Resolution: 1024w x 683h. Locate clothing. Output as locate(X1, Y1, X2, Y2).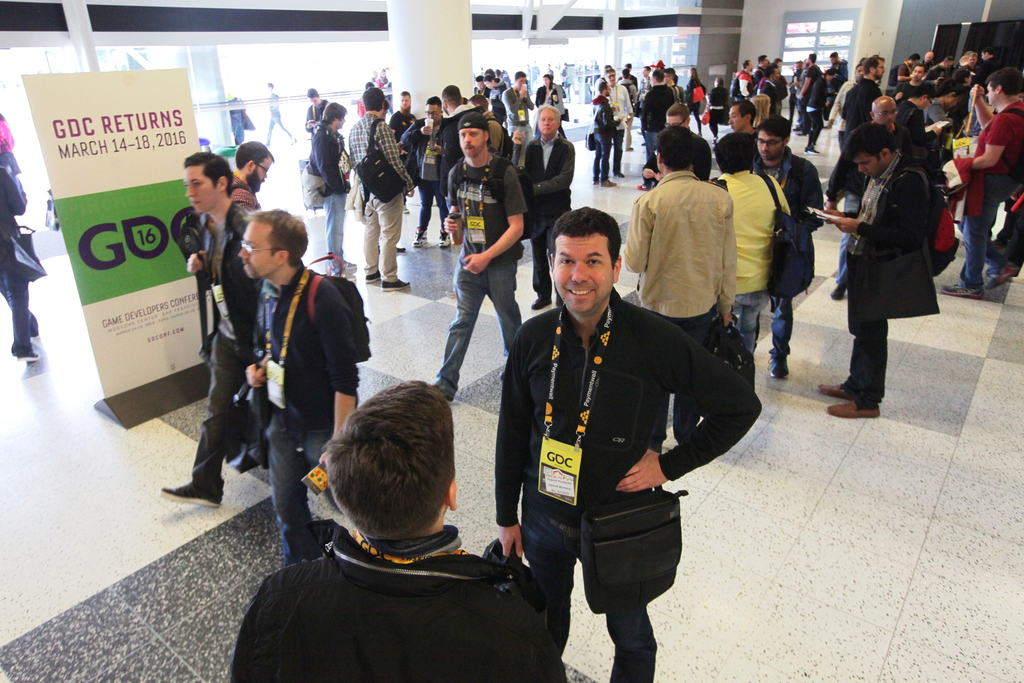
locate(722, 70, 757, 103).
